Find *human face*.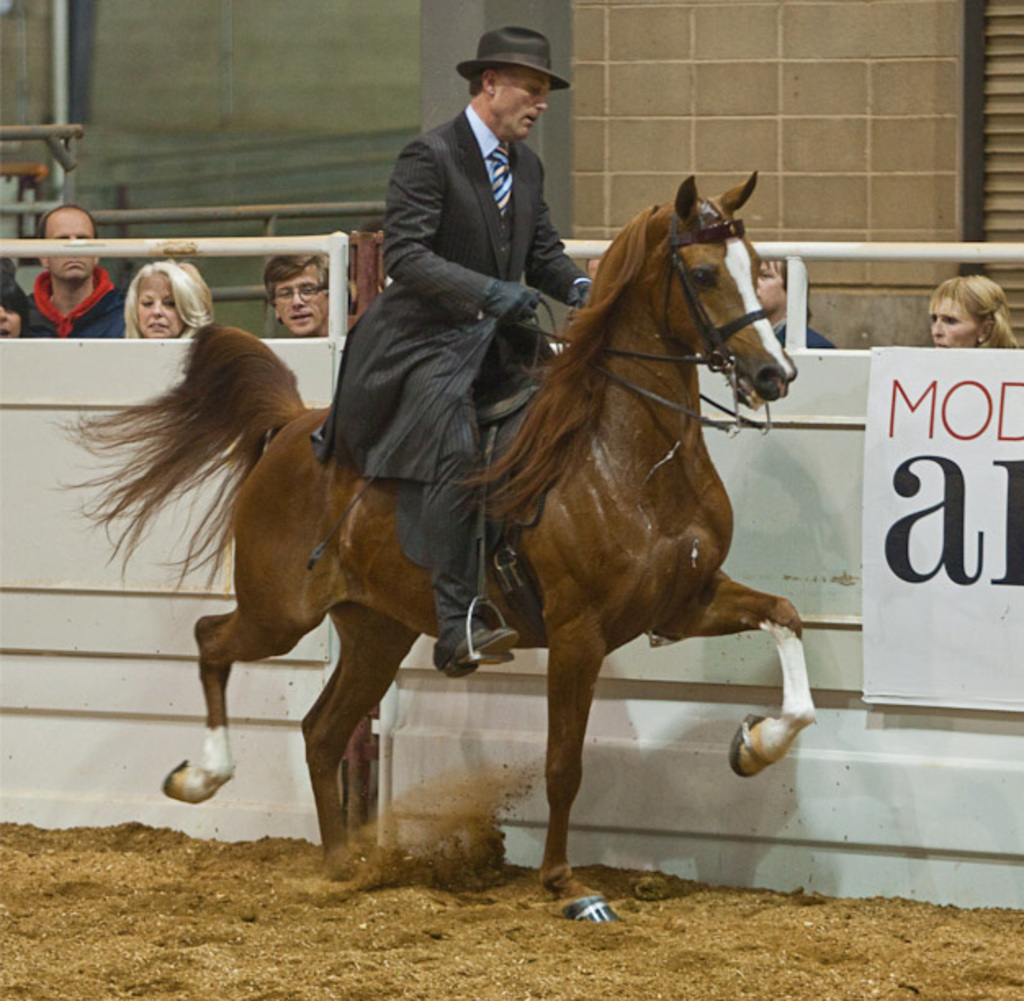
x1=137 y1=268 x2=186 y2=337.
